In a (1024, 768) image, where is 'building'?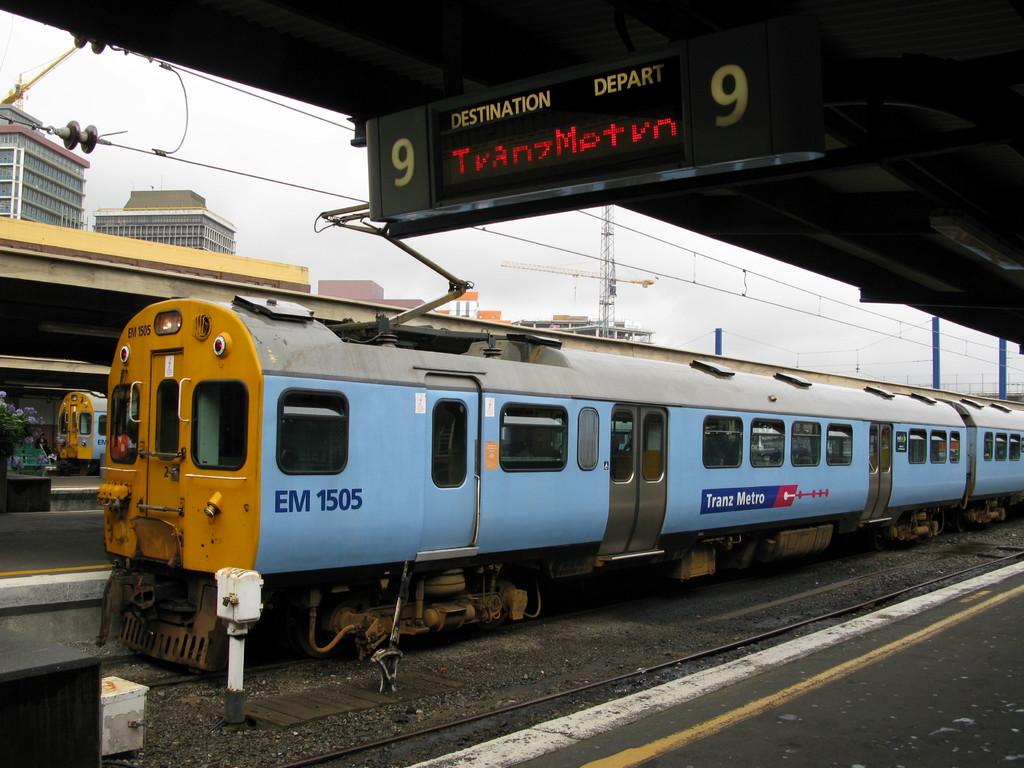
x1=96 y1=189 x2=237 y2=250.
